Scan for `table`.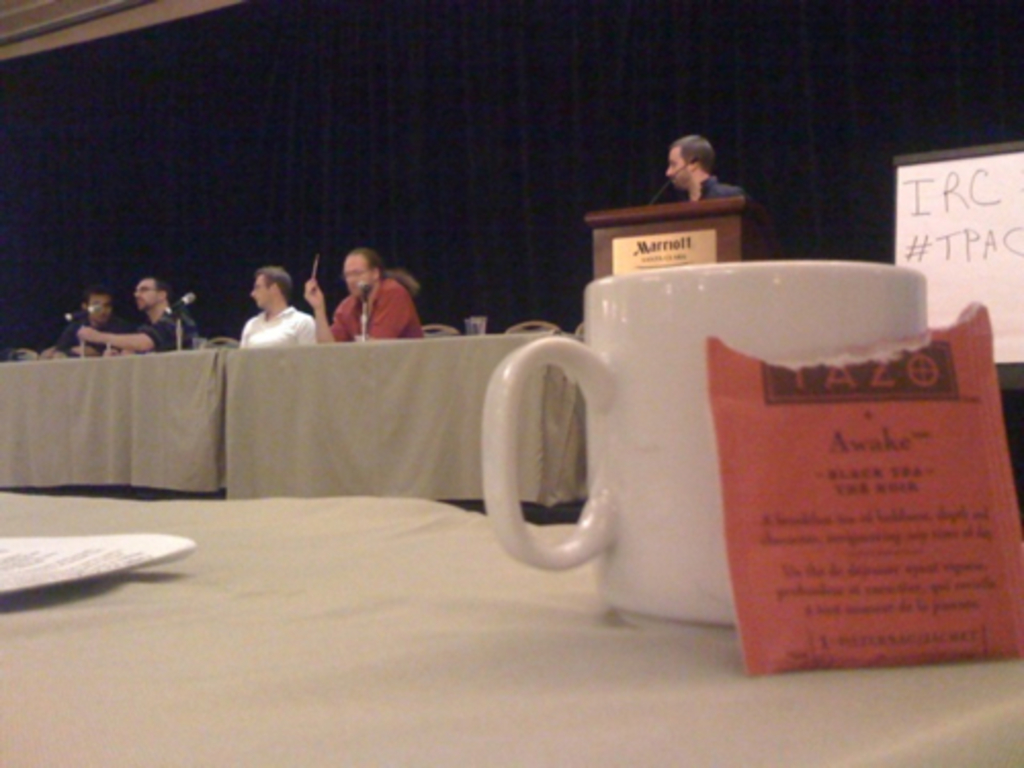
Scan result: (x1=0, y1=344, x2=223, y2=498).
